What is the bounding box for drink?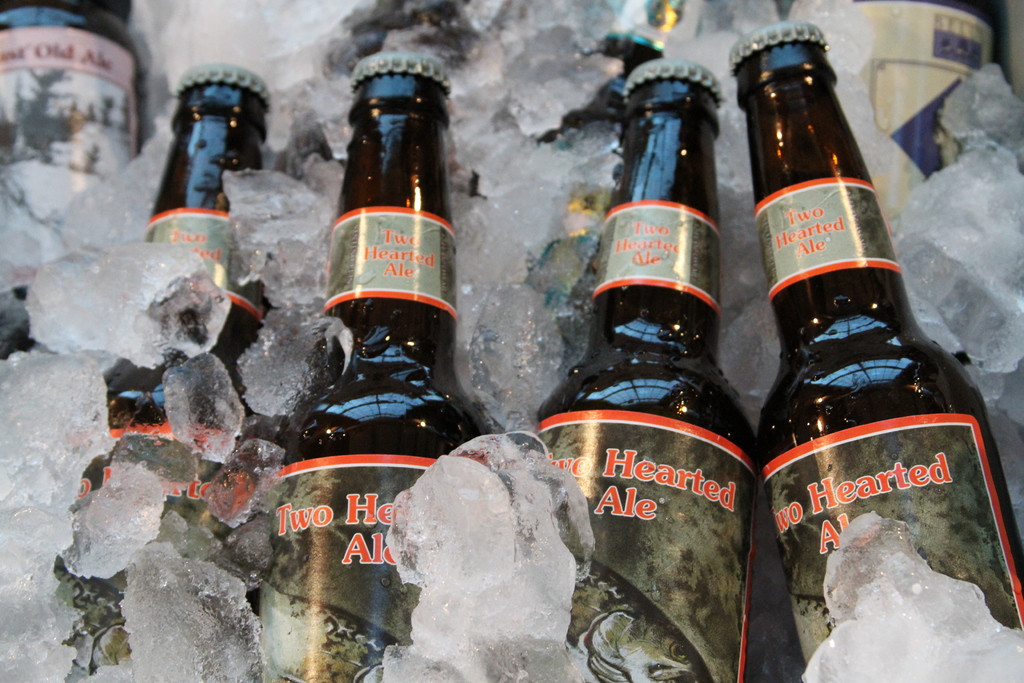
(x1=728, y1=20, x2=1023, y2=658).
